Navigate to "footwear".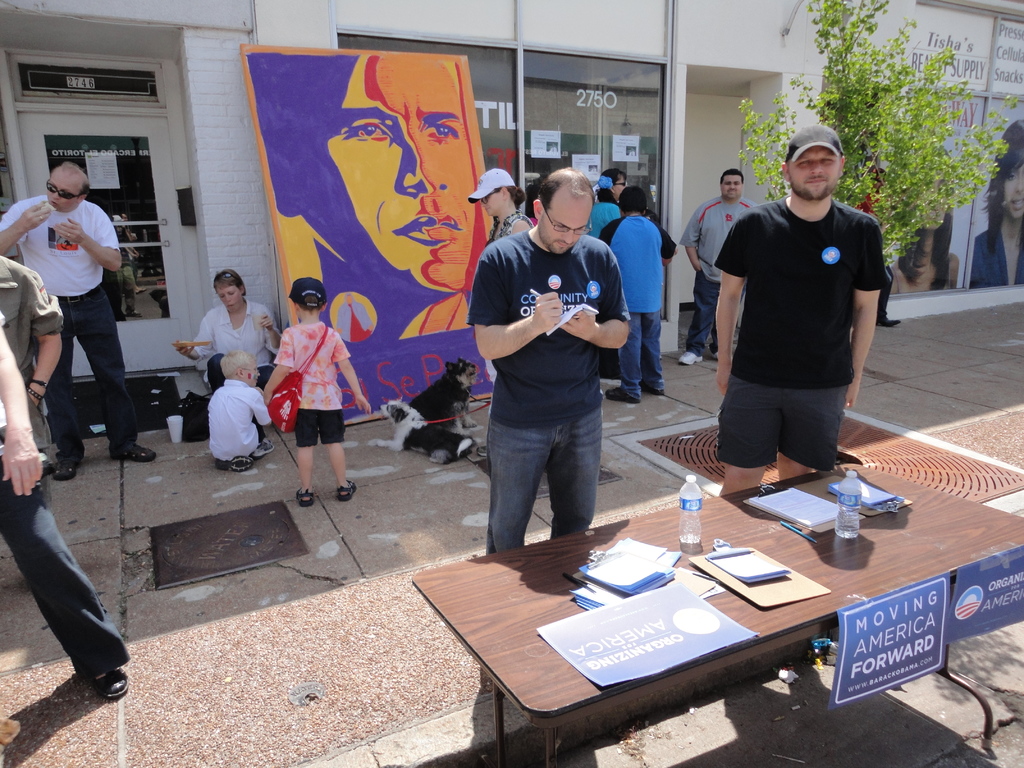
Navigation target: select_region(337, 483, 357, 500).
